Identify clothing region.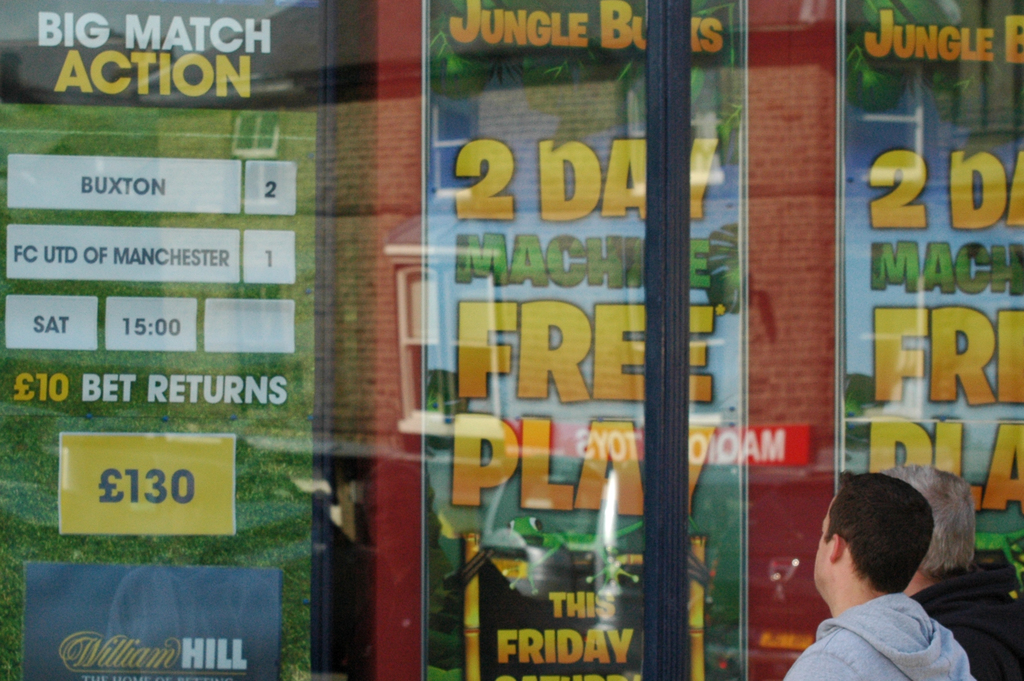
Region: bbox=[918, 565, 1023, 680].
